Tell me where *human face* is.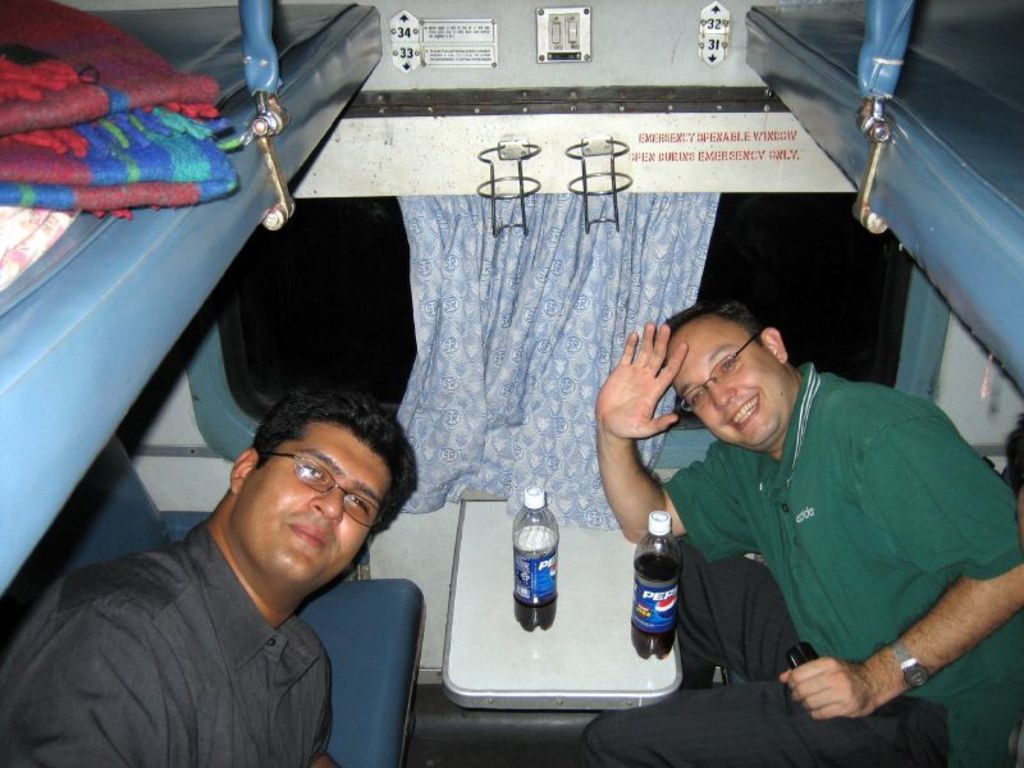
*human face* is at region(666, 312, 791, 448).
